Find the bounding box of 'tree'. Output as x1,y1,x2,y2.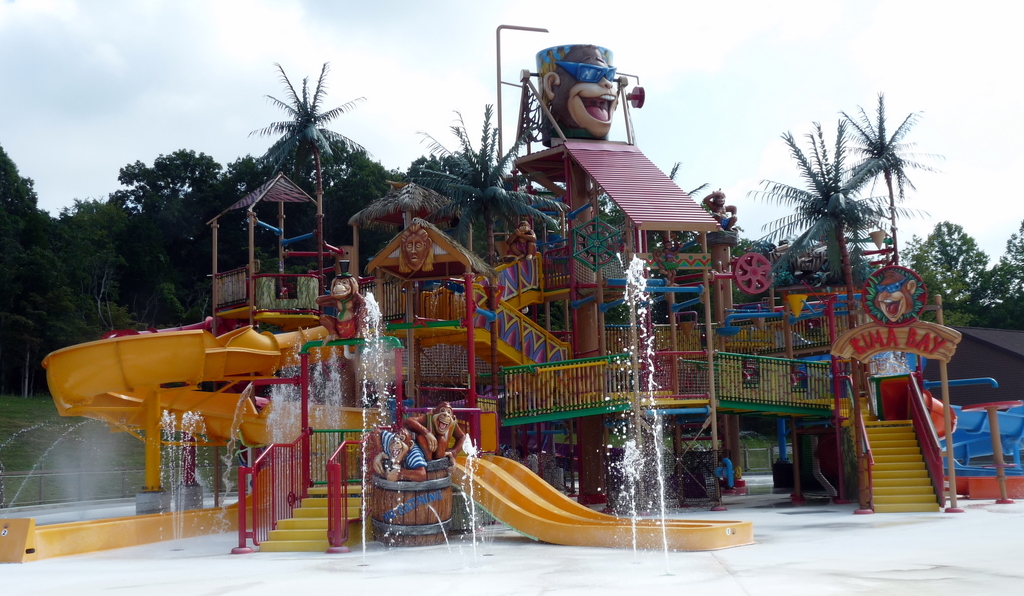
55,189,185,355.
